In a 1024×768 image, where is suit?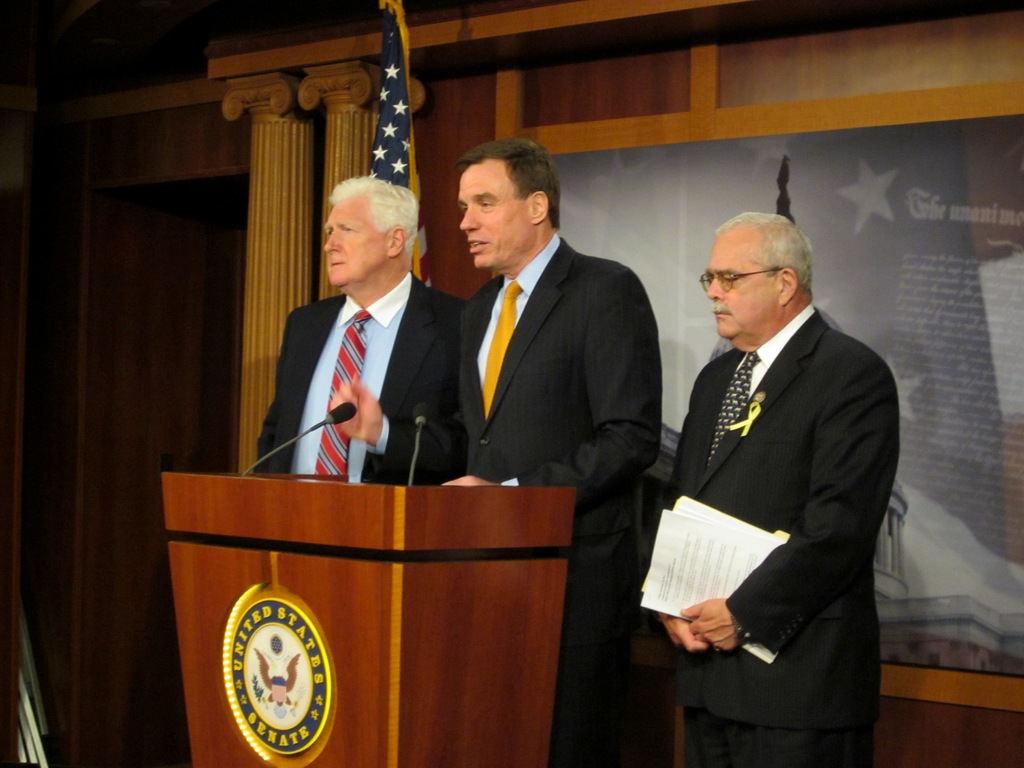
l=408, t=133, r=666, b=688.
